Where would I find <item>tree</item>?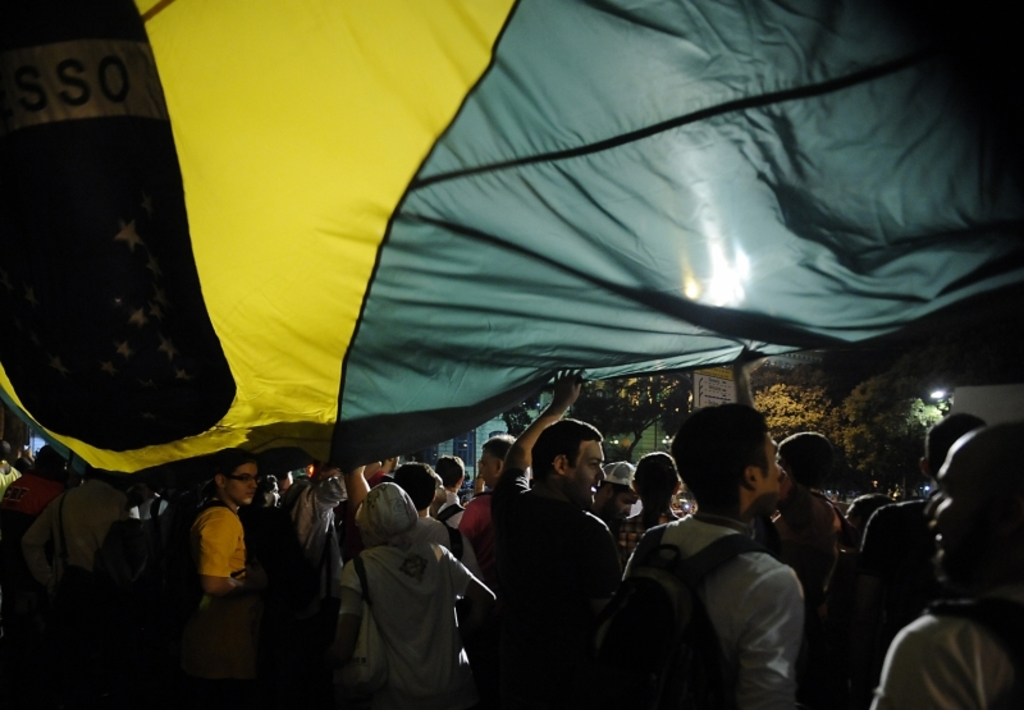
At select_region(561, 368, 712, 471).
